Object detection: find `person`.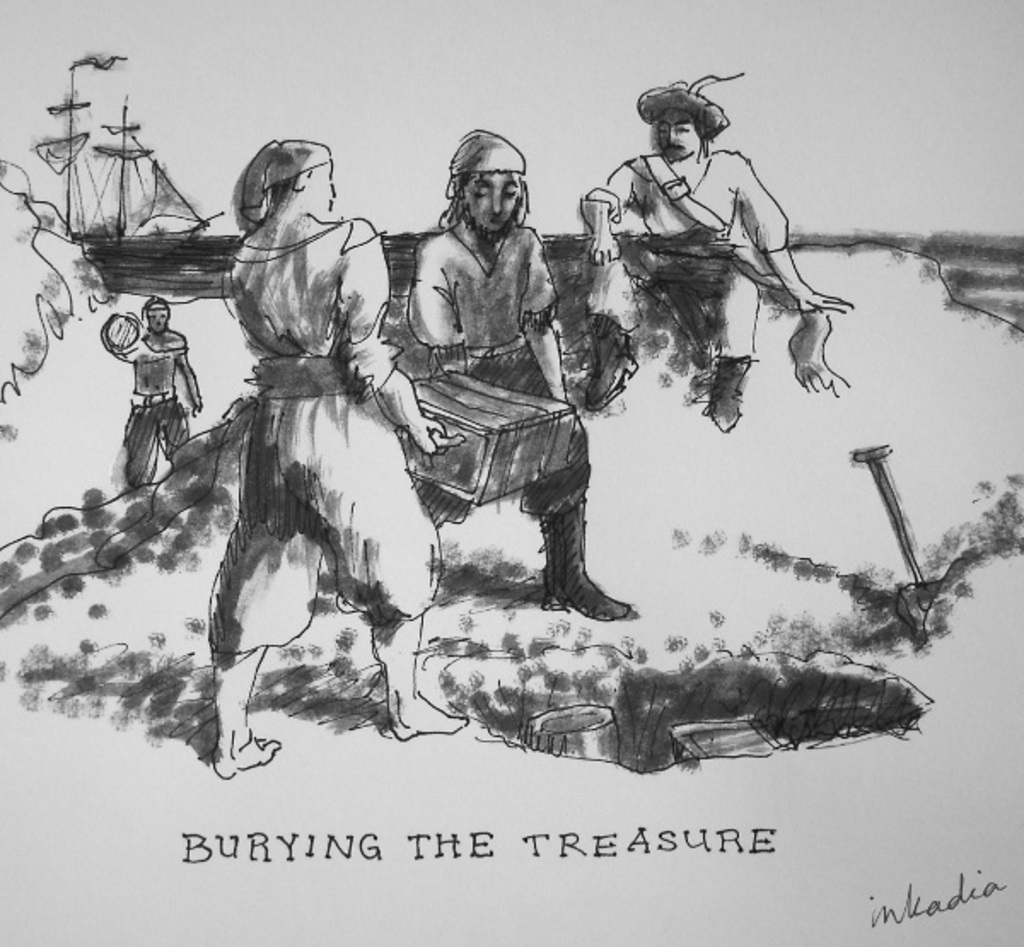
[210,140,469,783].
